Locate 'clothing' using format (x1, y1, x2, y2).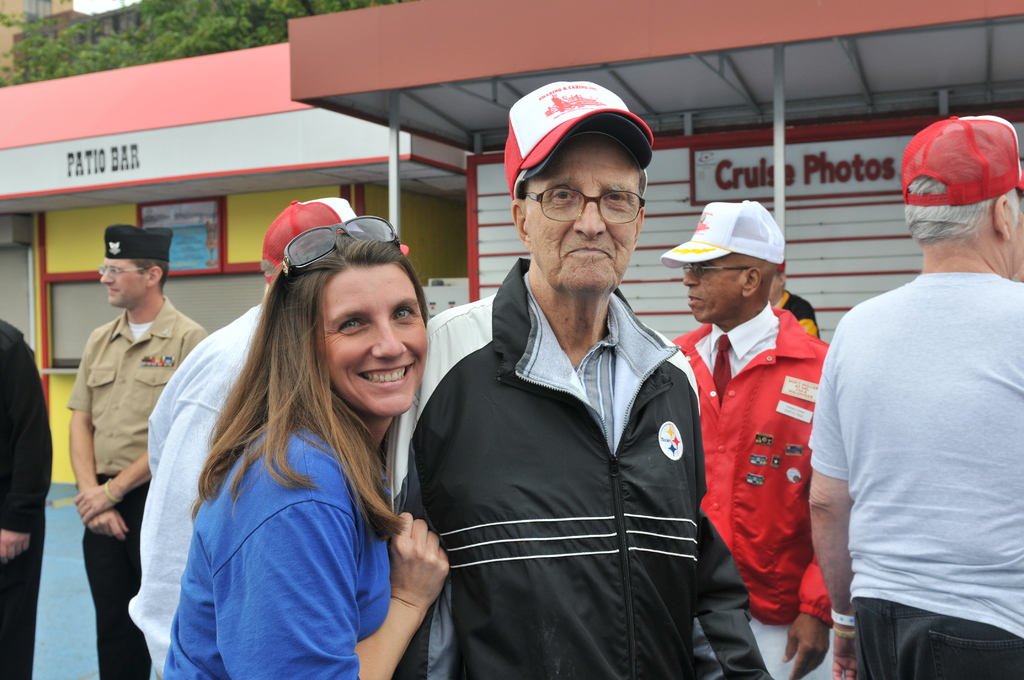
(388, 257, 772, 679).
